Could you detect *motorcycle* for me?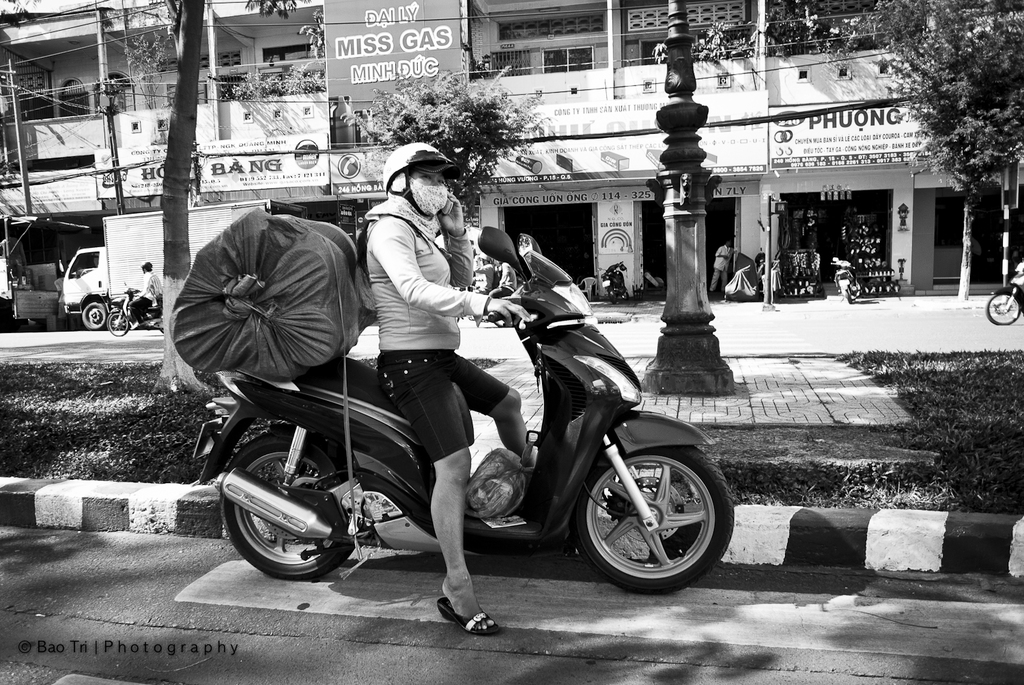
Detection result: box(195, 260, 721, 611).
